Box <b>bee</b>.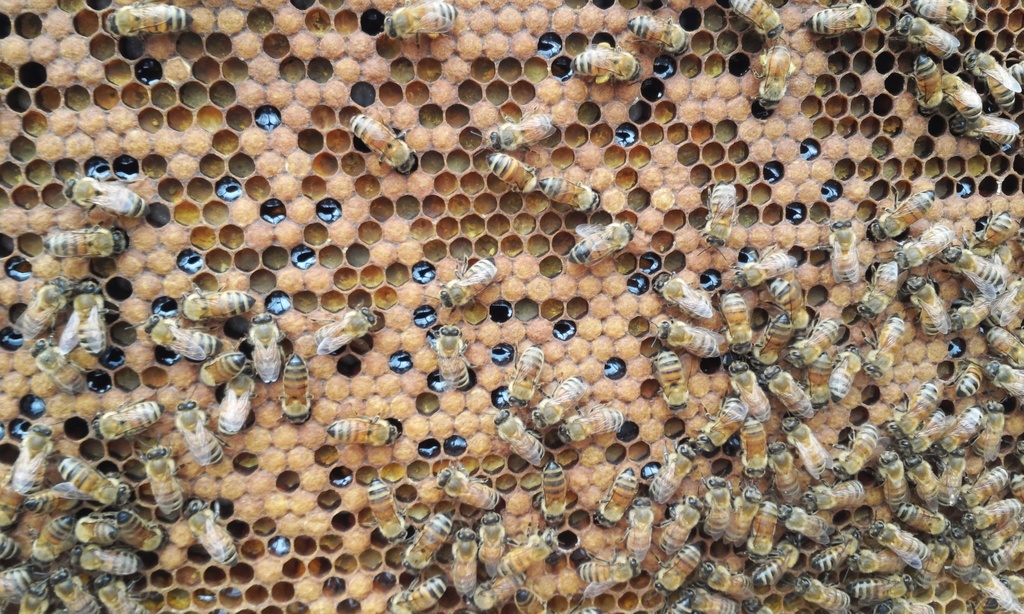
<bbox>649, 311, 729, 363</bbox>.
